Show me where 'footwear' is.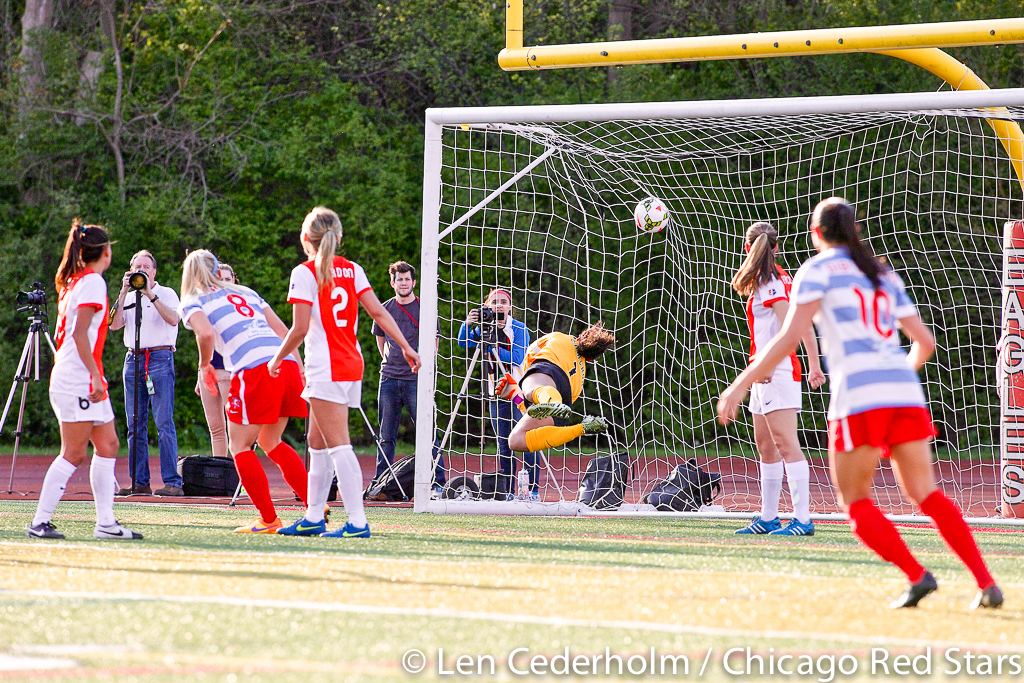
'footwear' is at box=[978, 583, 1004, 607].
